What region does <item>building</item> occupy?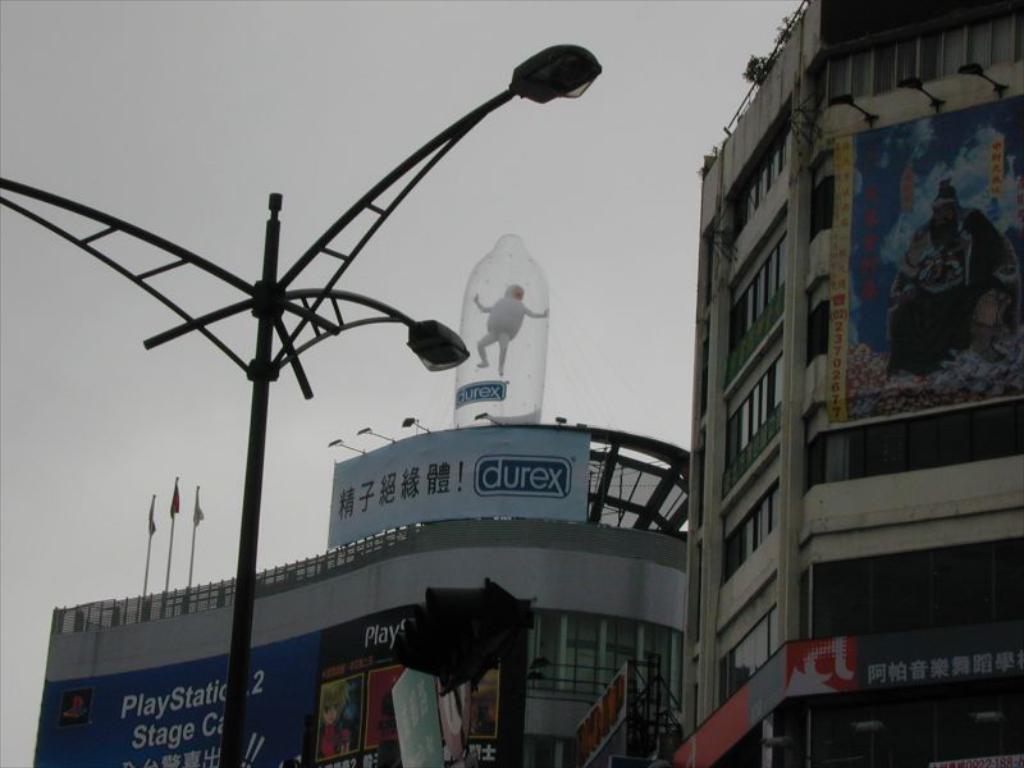
select_region(666, 0, 1023, 767).
